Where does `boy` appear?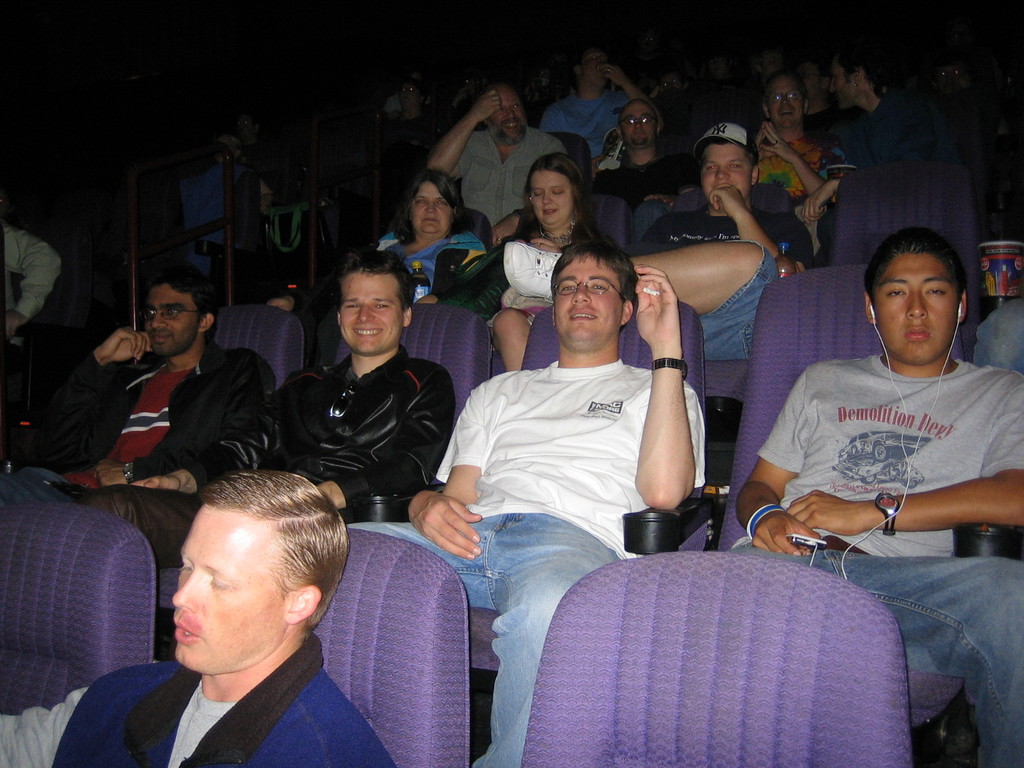
Appears at 502 123 812 364.
